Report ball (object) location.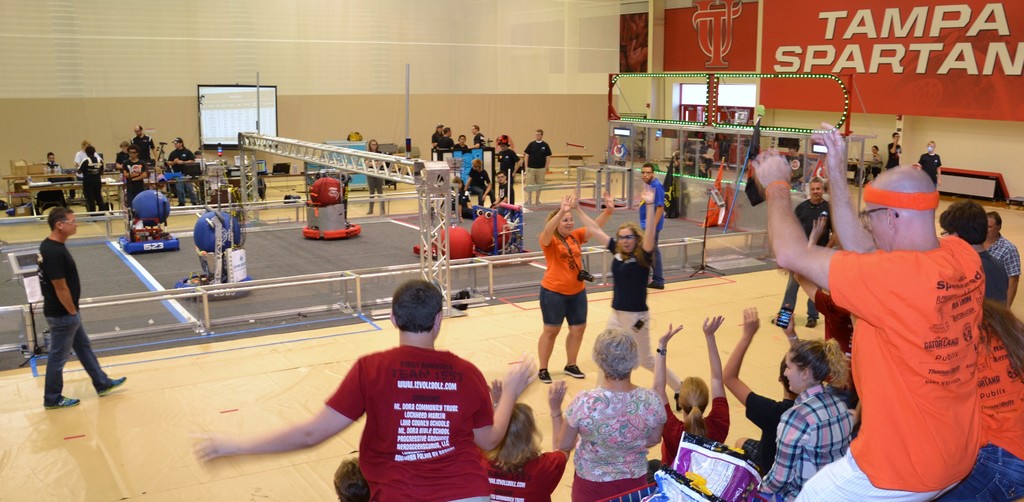
Report: 129, 191, 171, 230.
